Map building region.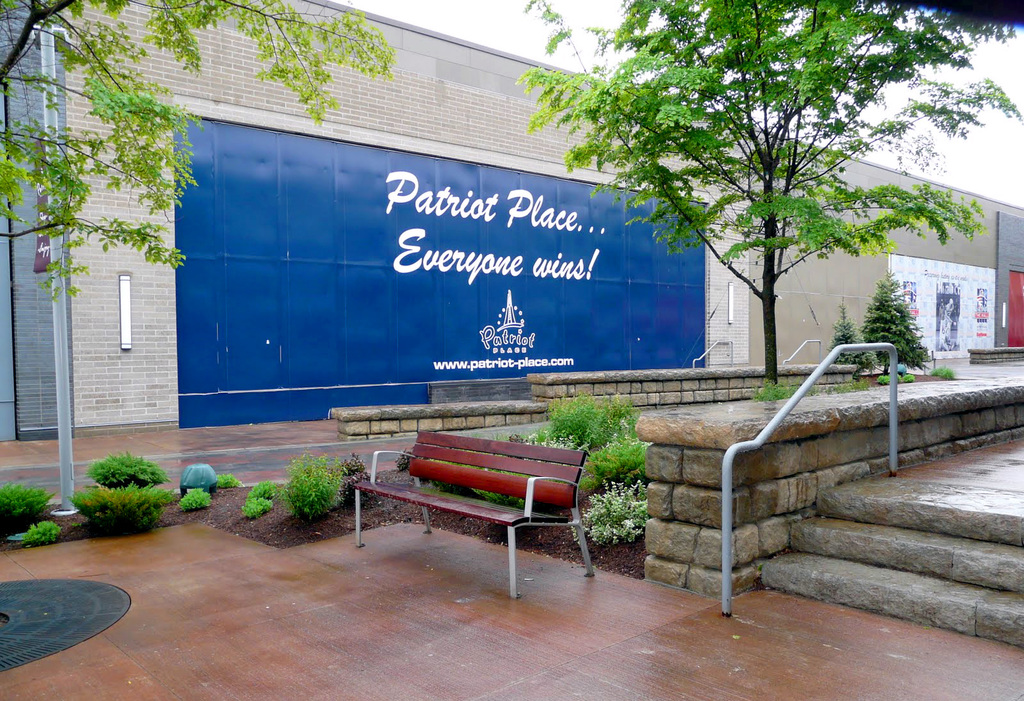
Mapped to (left=0, top=0, right=1023, bottom=440).
